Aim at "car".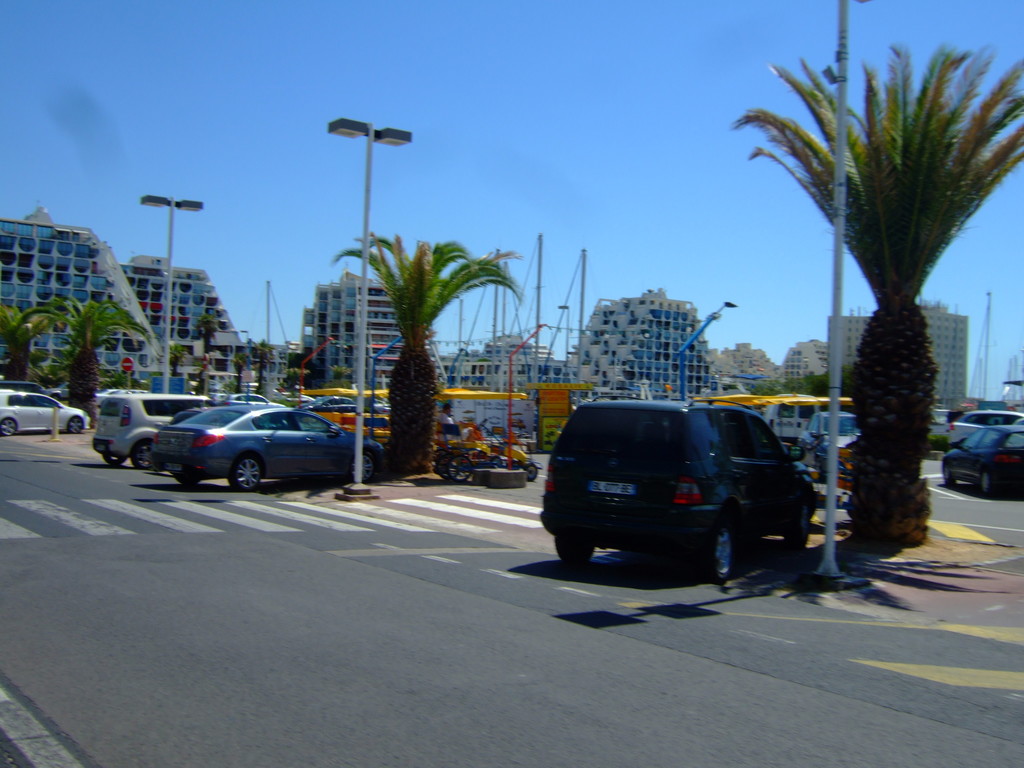
Aimed at [left=941, top=404, right=1023, bottom=451].
